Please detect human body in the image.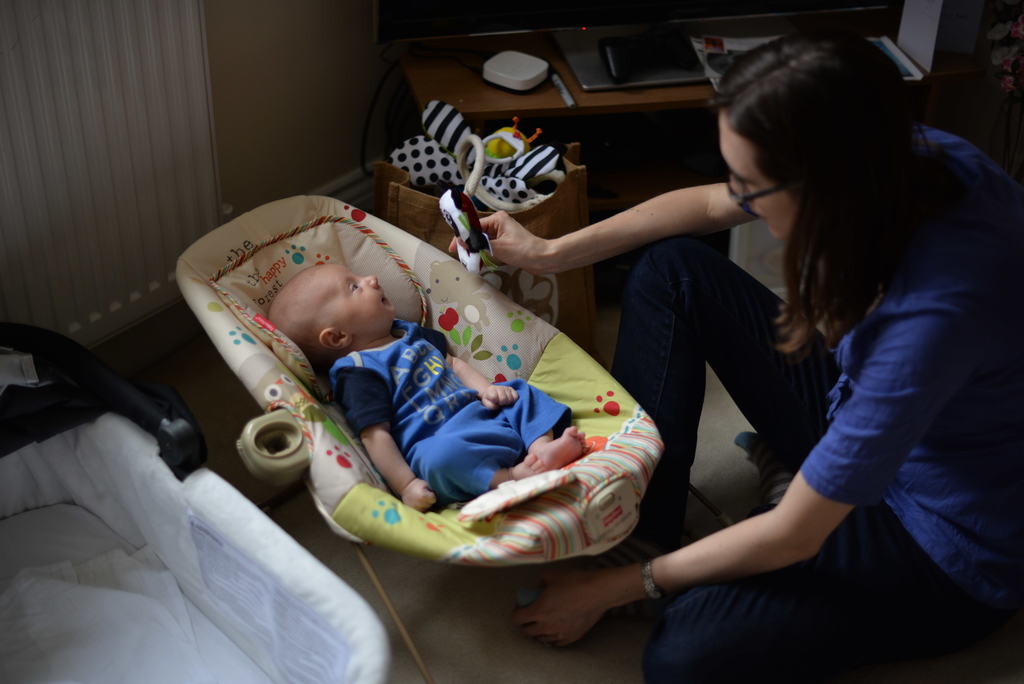
select_region(267, 265, 587, 513).
